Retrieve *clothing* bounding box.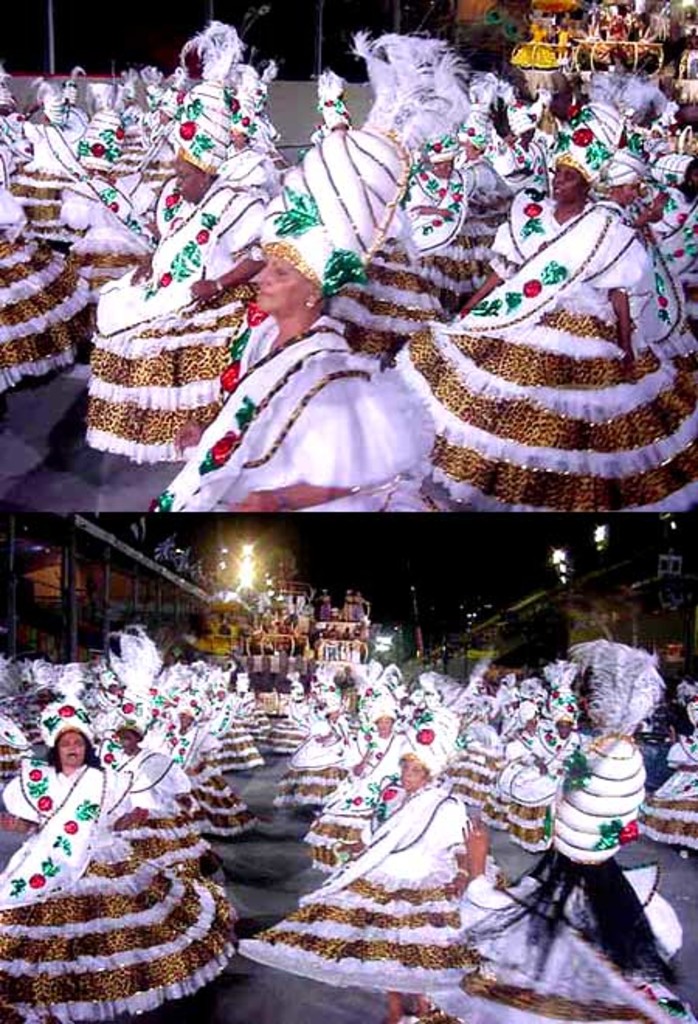
Bounding box: 81,85,234,461.
